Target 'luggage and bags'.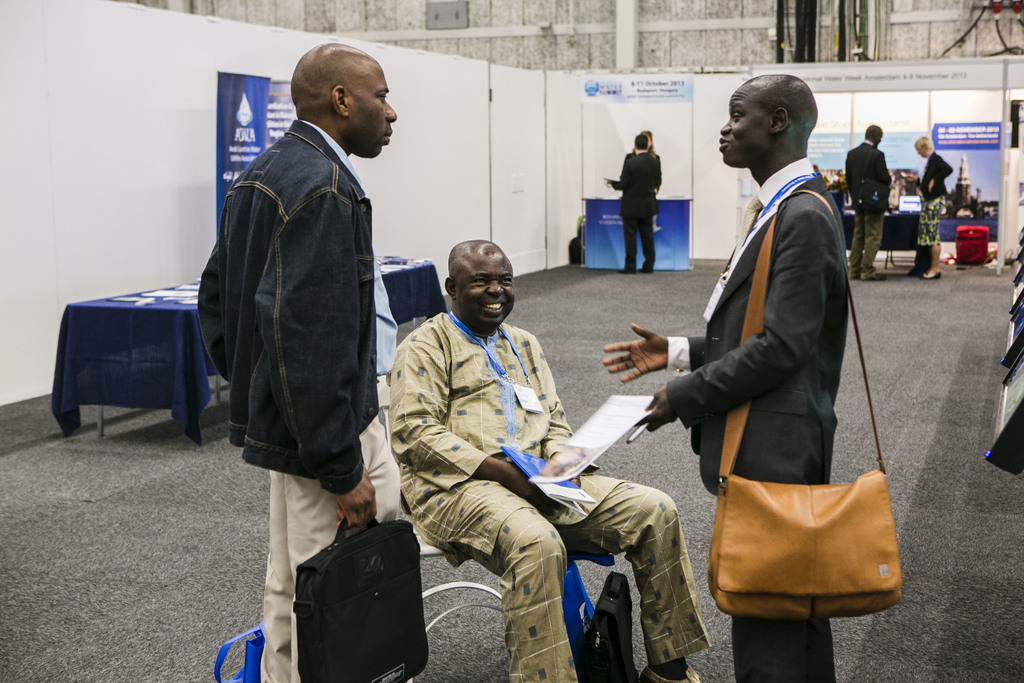
Target region: select_region(704, 189, 902, 623).
